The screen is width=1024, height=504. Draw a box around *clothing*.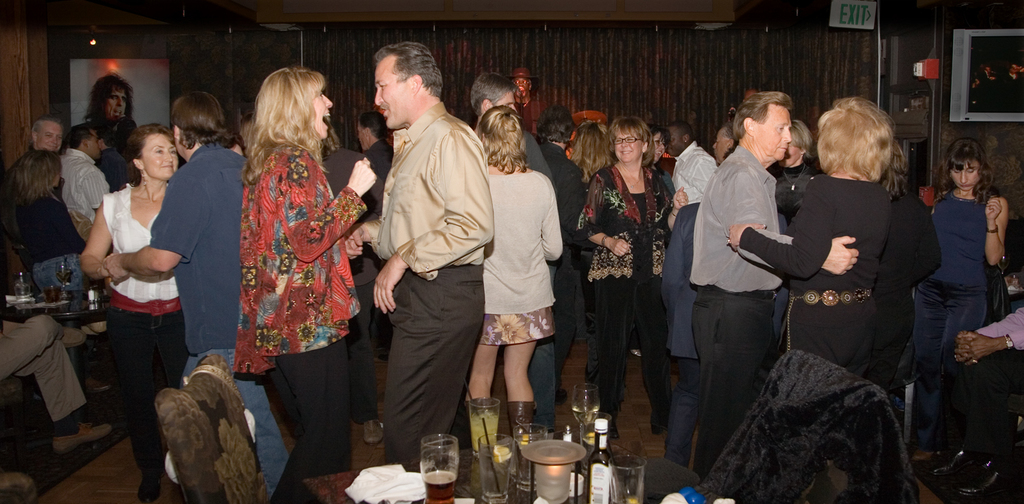
[932, 181, 987, 415].
